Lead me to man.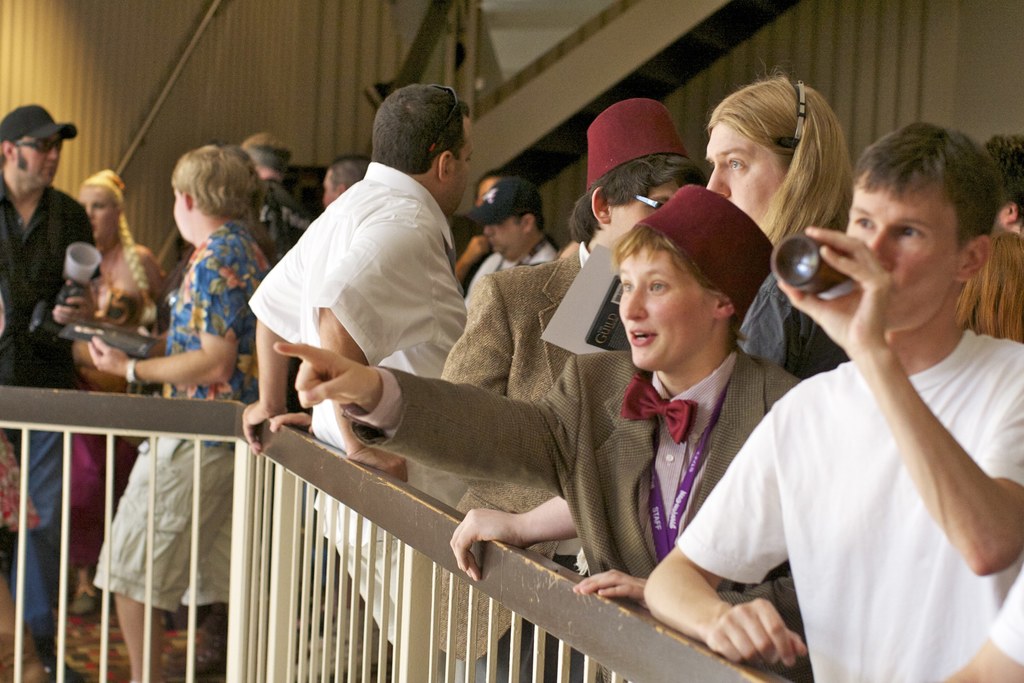
Lead to 643:122:1023:682.
